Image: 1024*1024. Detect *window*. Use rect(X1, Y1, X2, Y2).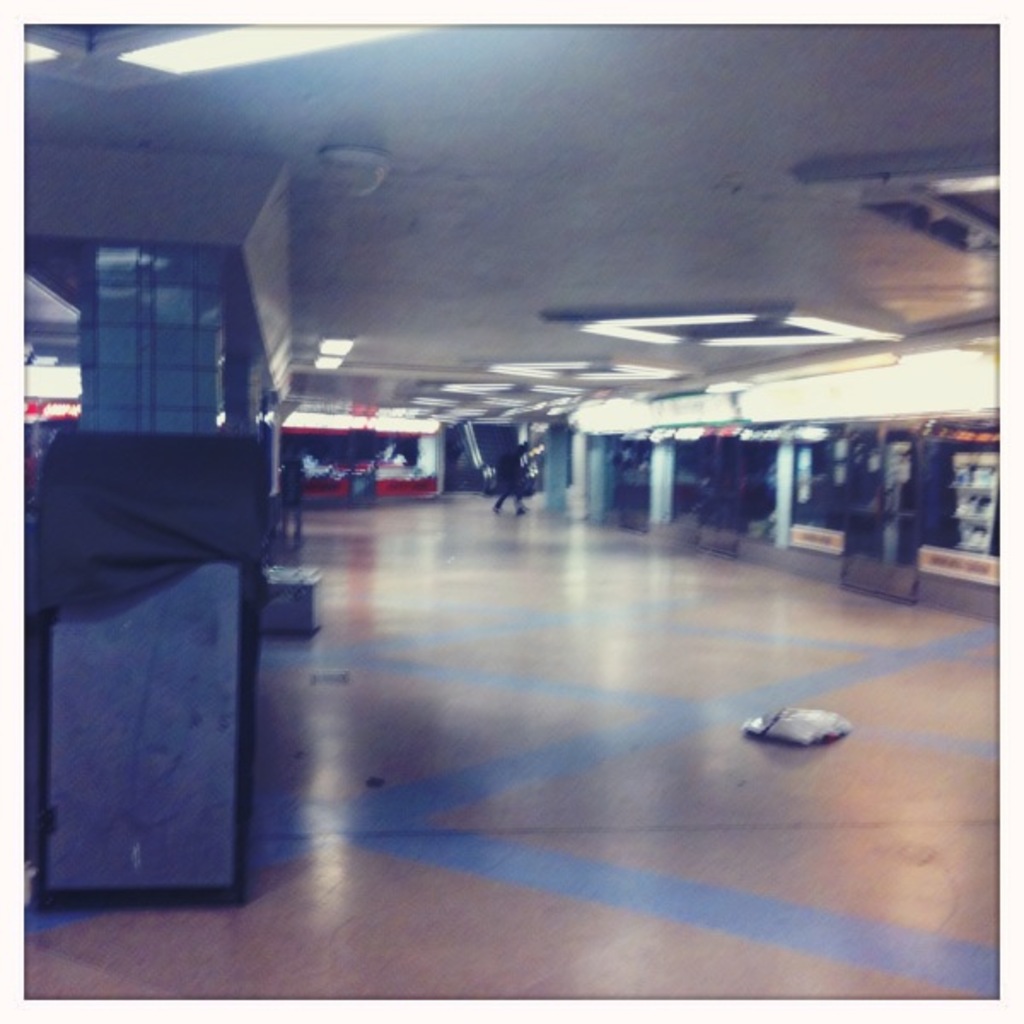
rect(84, 256, 227, 418).
